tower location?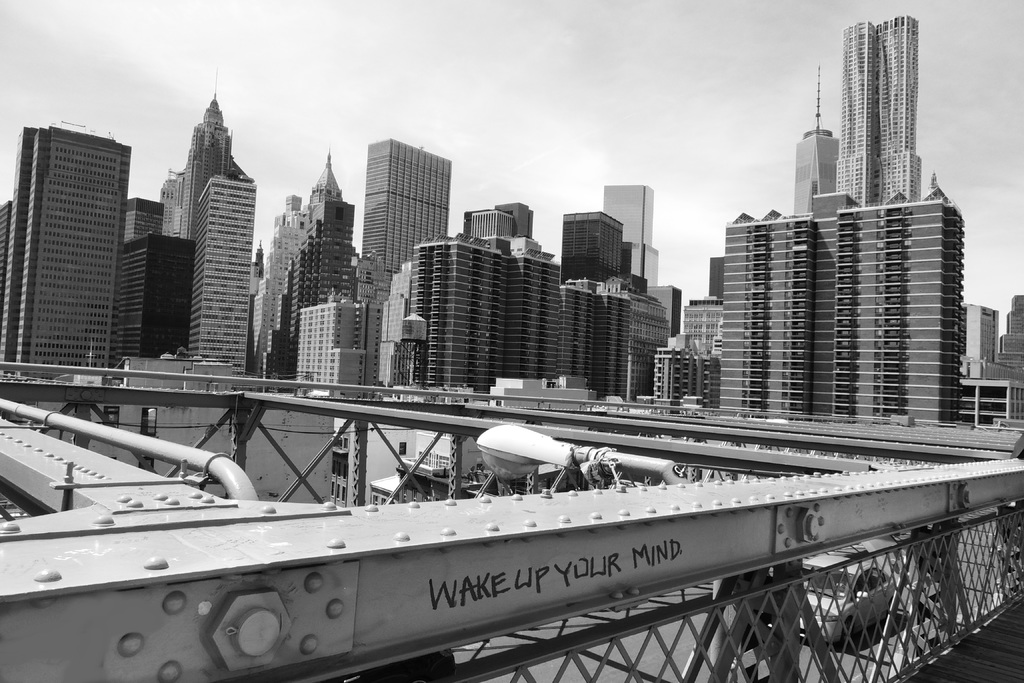
{"x1": 819, "y1": 199, "x2": 968, "y2": 420}
